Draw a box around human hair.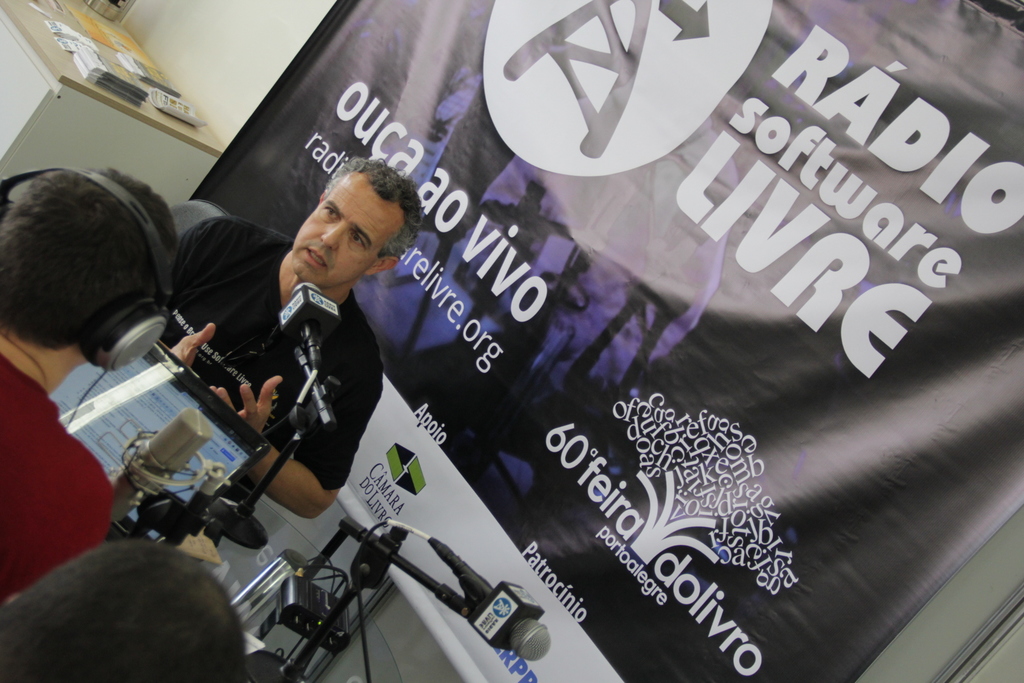
detection(320, 160, 425, 265).
